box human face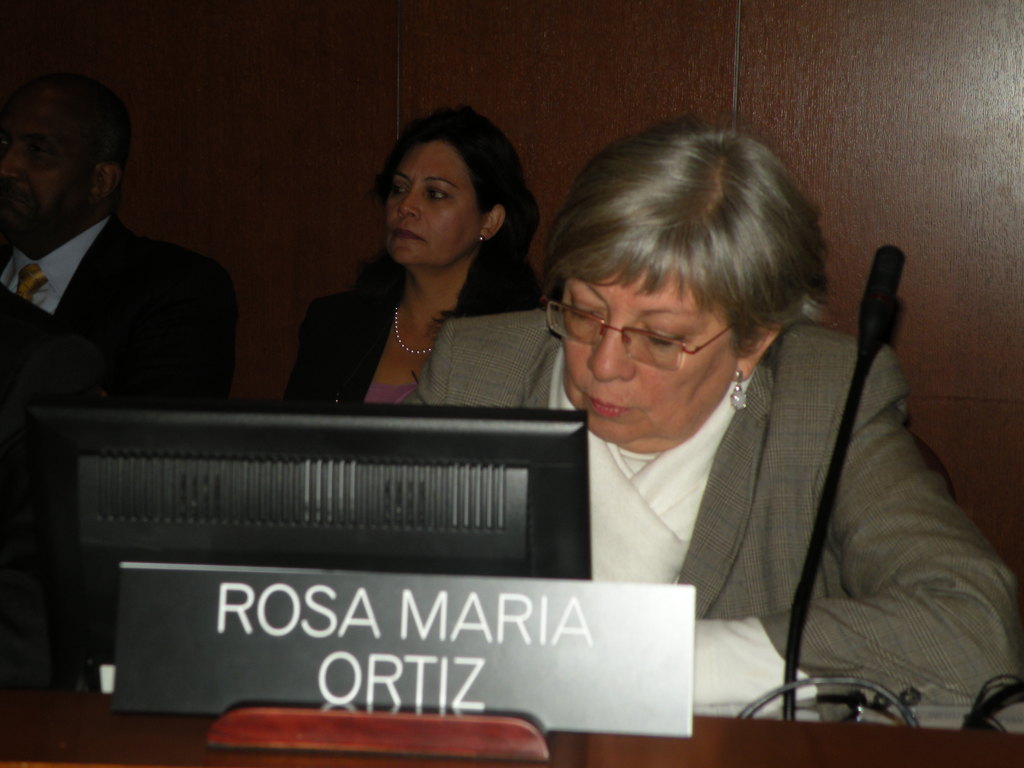
left=561, top=253, right=736, bottom=445
